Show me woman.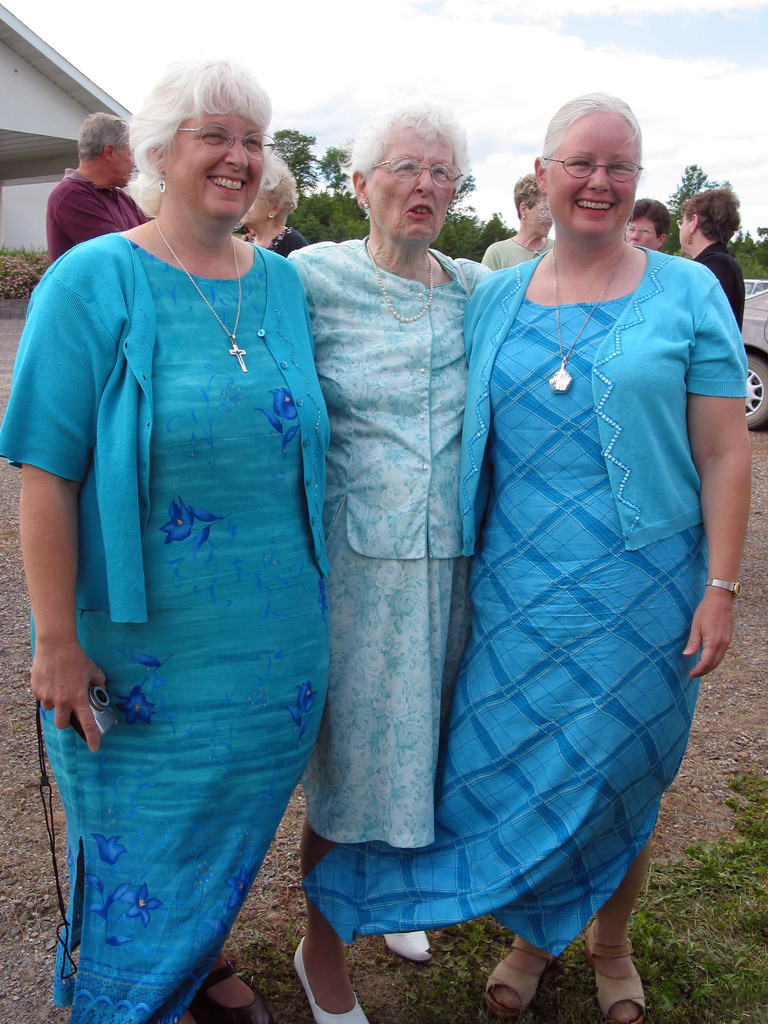
woman is here: 236,147,308,265.
